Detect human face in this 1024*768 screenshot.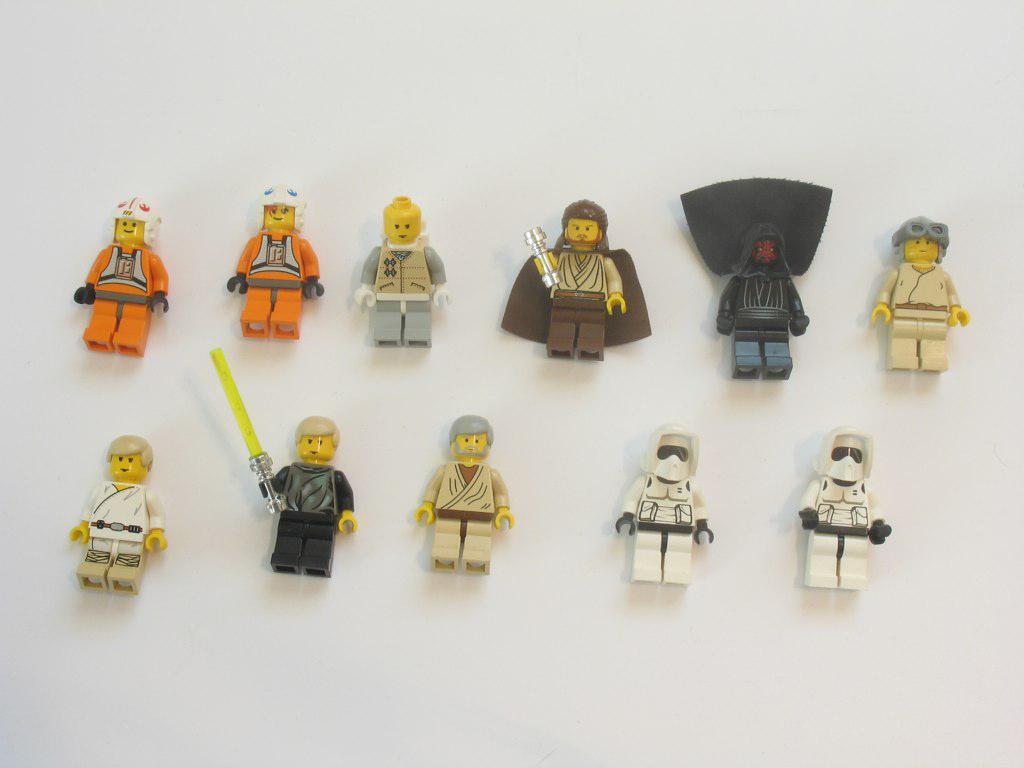
Detection: rect(112, 219, 146, 247).
